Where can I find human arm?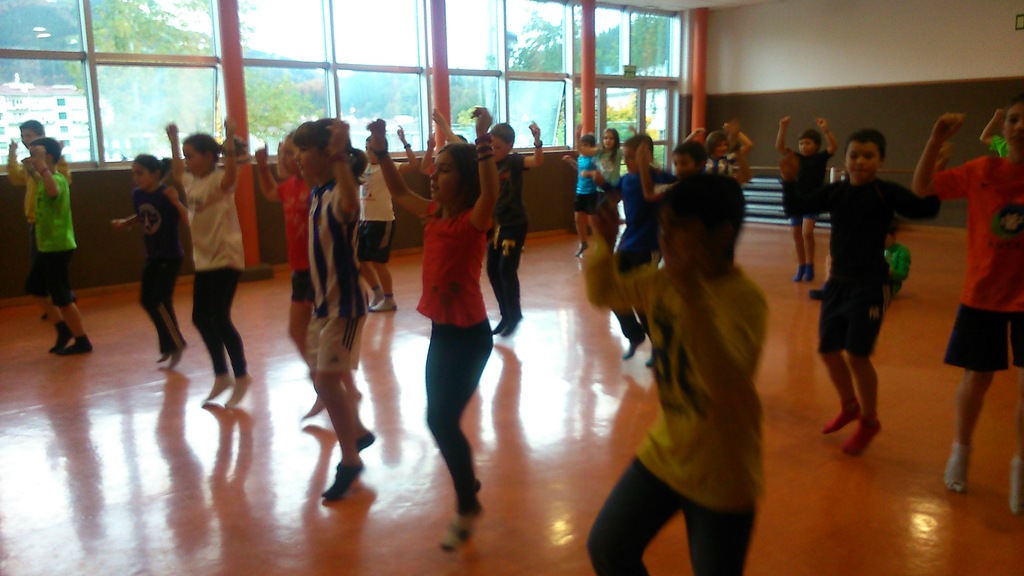
You can find it at box=[521, 117, 543, 167].
